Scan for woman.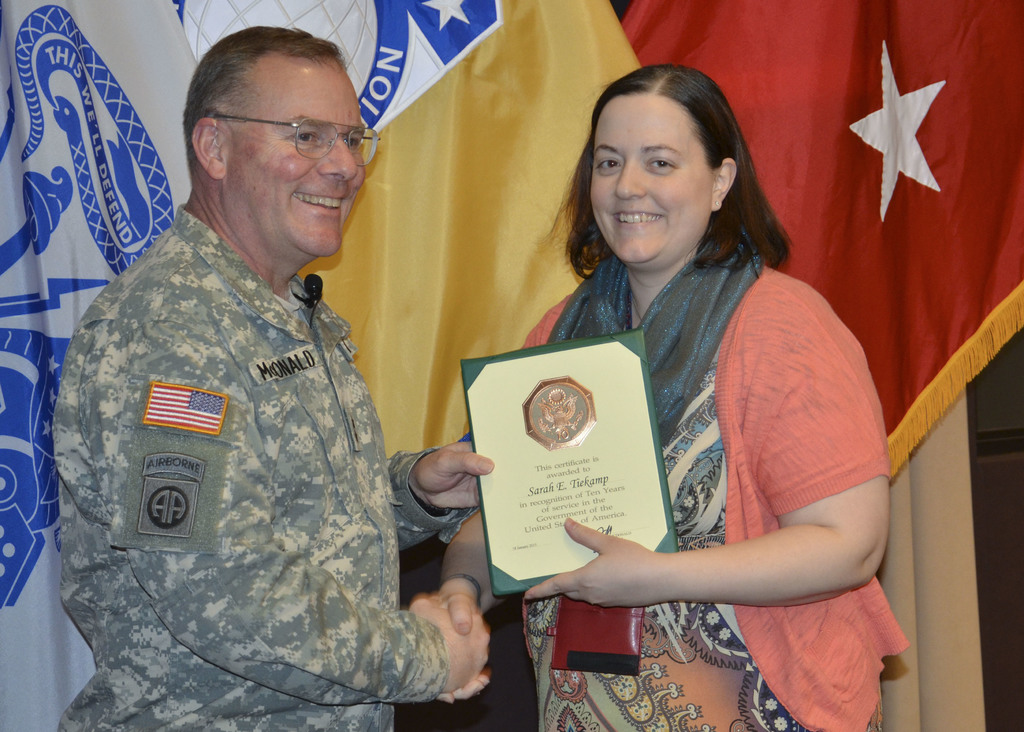
Scan result: left=475, top=65, right=910, bottom=717.
